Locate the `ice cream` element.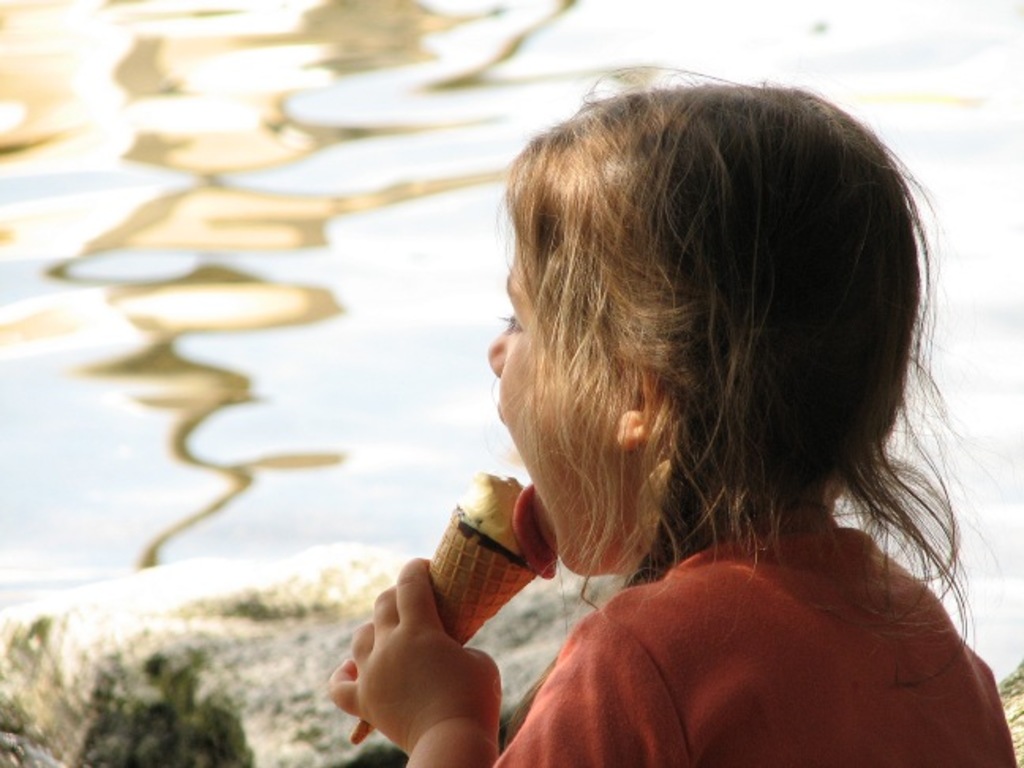
Element bbox: pyautogui.locateOnScreen(457, 477, 521, 552).
